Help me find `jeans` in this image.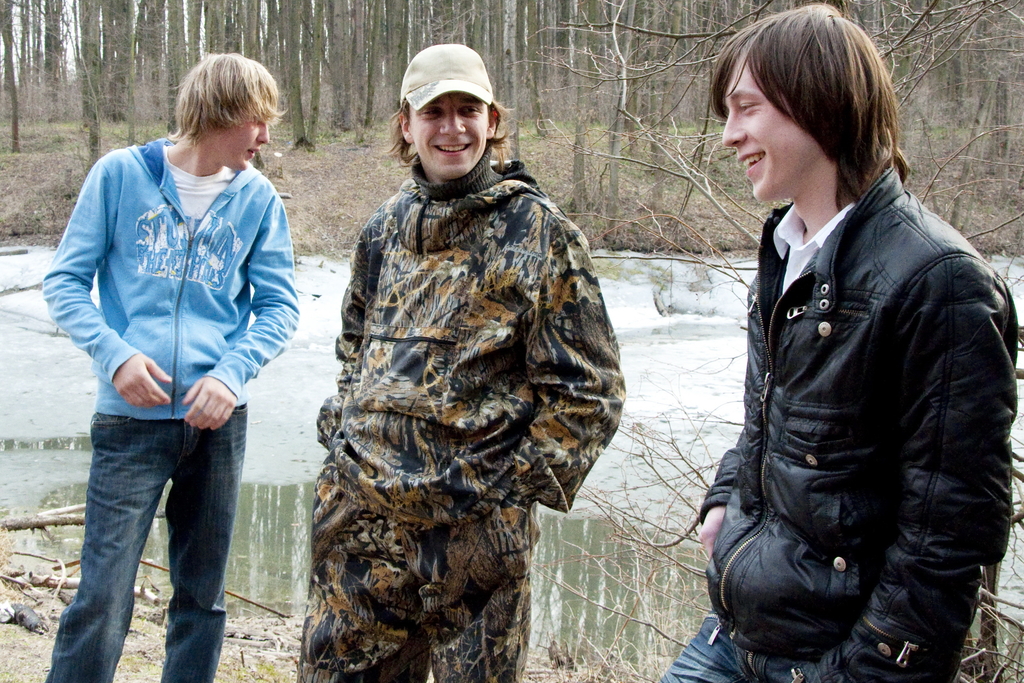
Found it: box(47, 407, 245, 682).
